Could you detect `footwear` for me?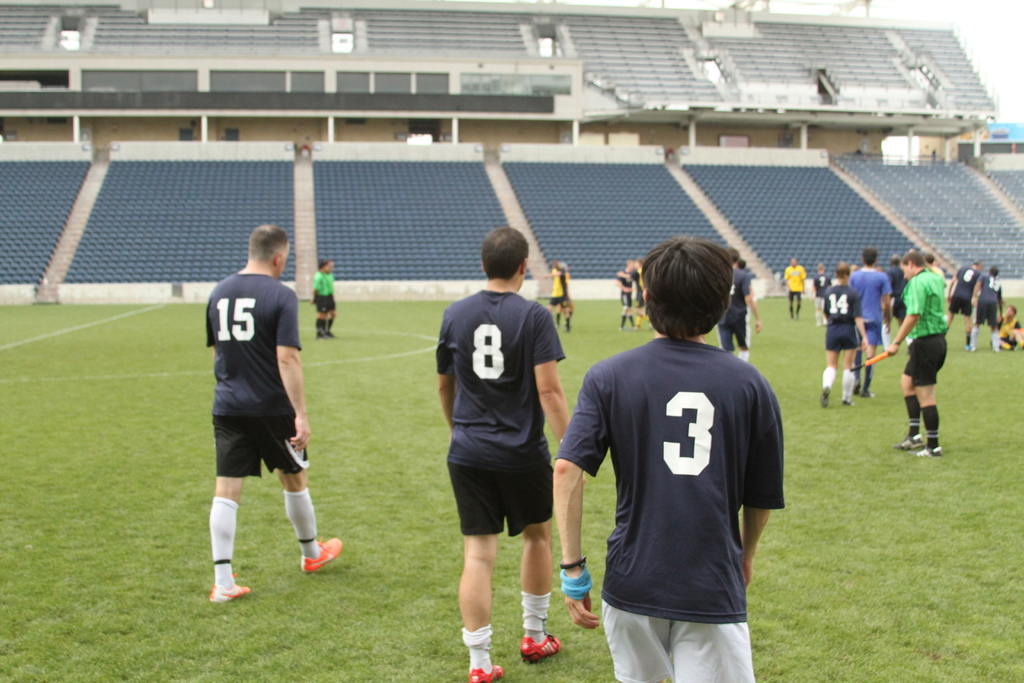
Detection result: 842/395/859/407.
